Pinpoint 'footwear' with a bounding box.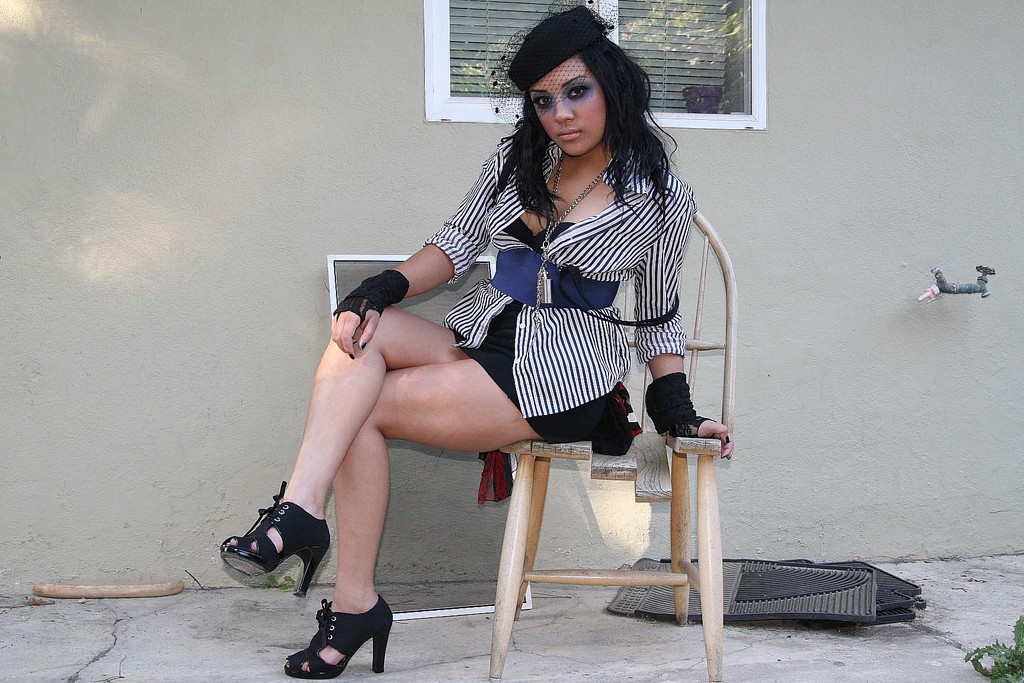
x1=296 y1=593 x2=385 y2=674.
